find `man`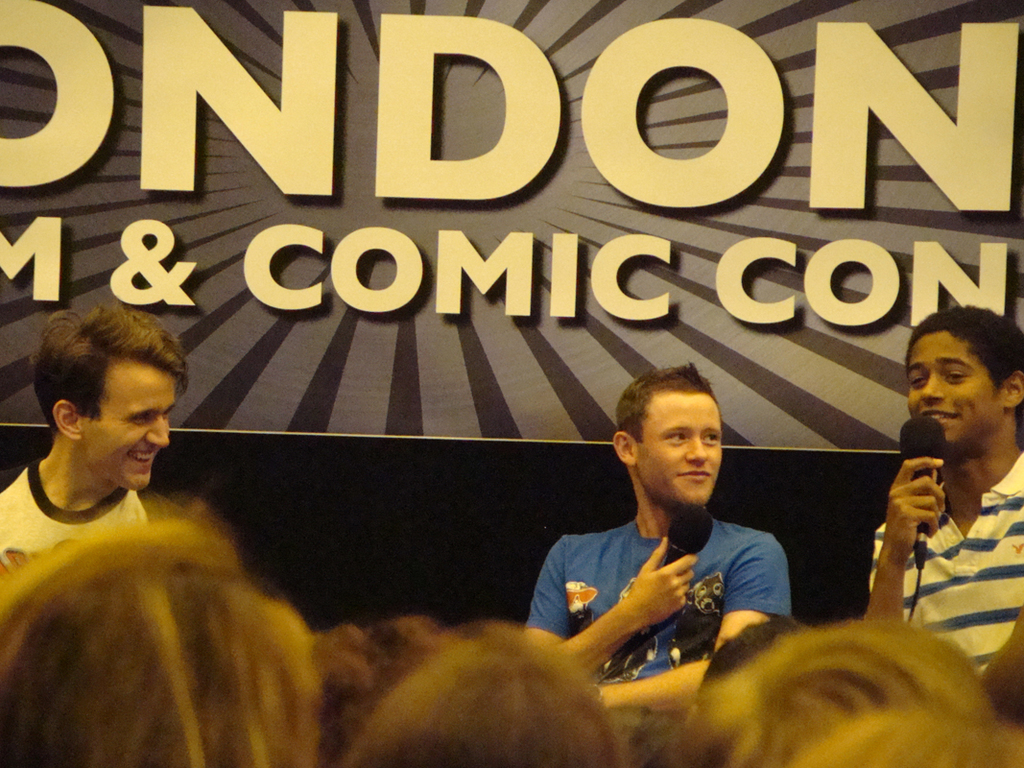
[x1=857, y1=301, x2=1023, y2=684]
